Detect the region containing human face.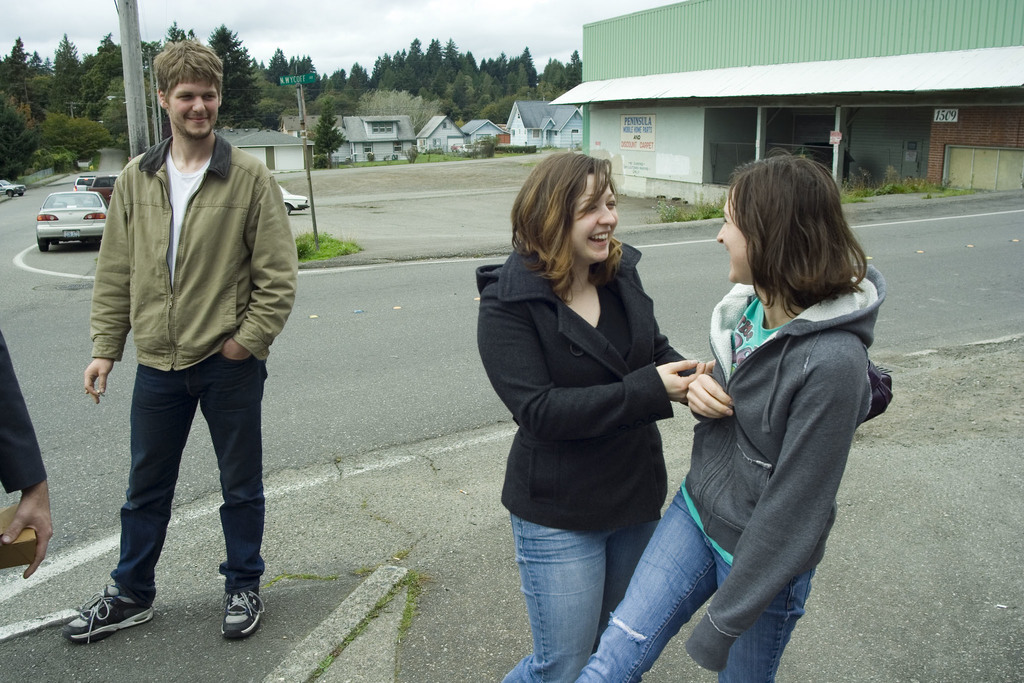
570,171,619,263.
